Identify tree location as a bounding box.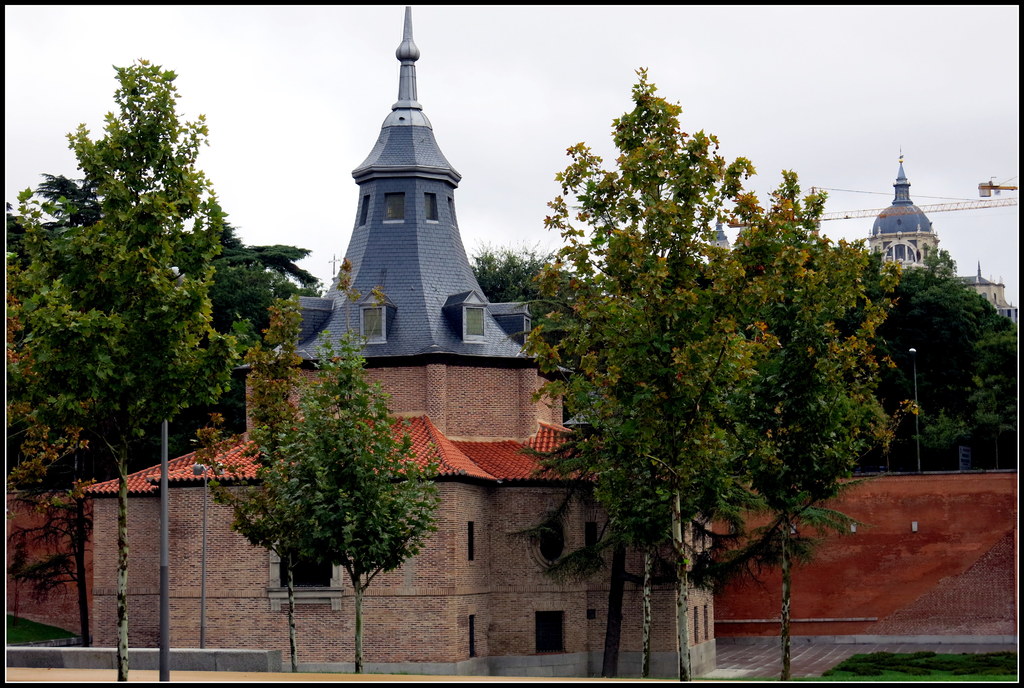
bbox=(190, 283, 335, 675).
